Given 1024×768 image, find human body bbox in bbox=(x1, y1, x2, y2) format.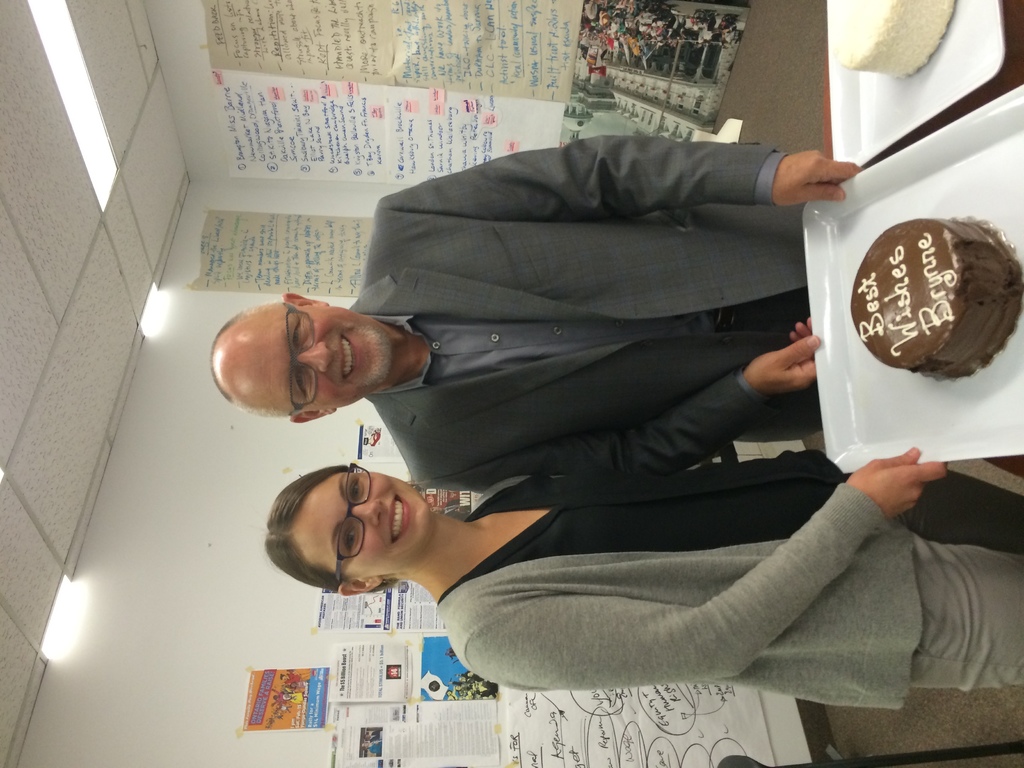
bbox=(346, 124, 843, 557).
